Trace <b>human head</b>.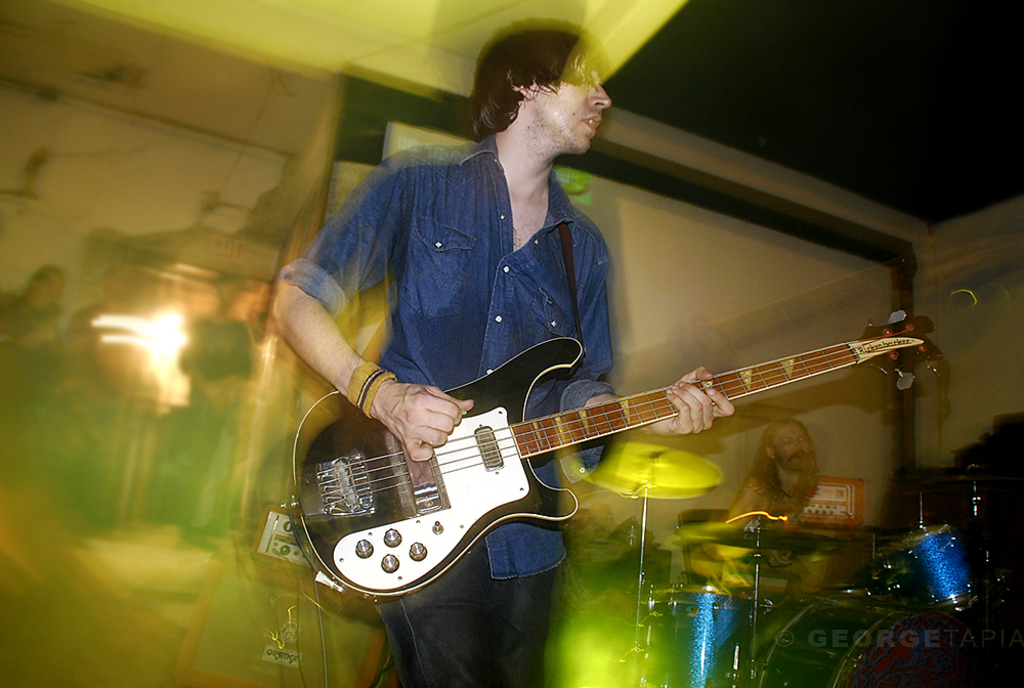
Traced to detection(758, 416, 812, 476).
